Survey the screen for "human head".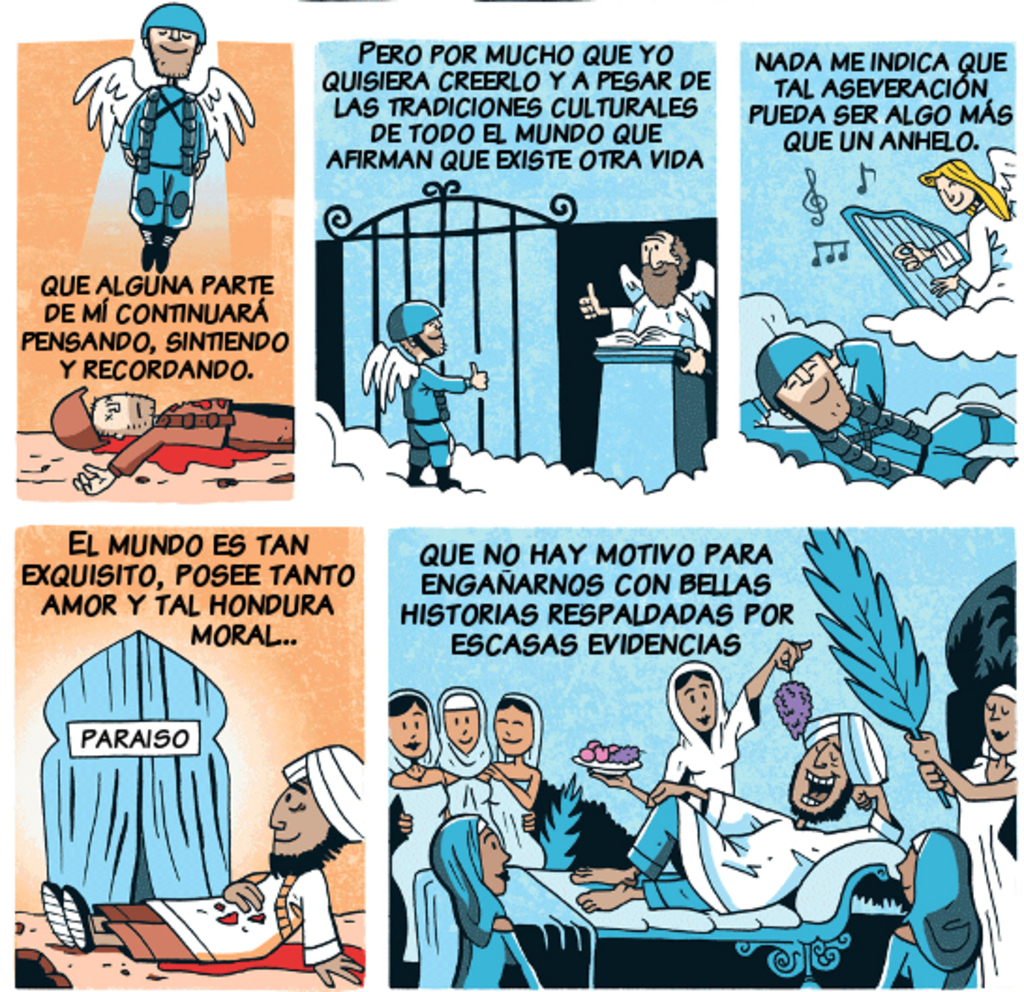
Survey found: detection(137, 4, 203, 79).
